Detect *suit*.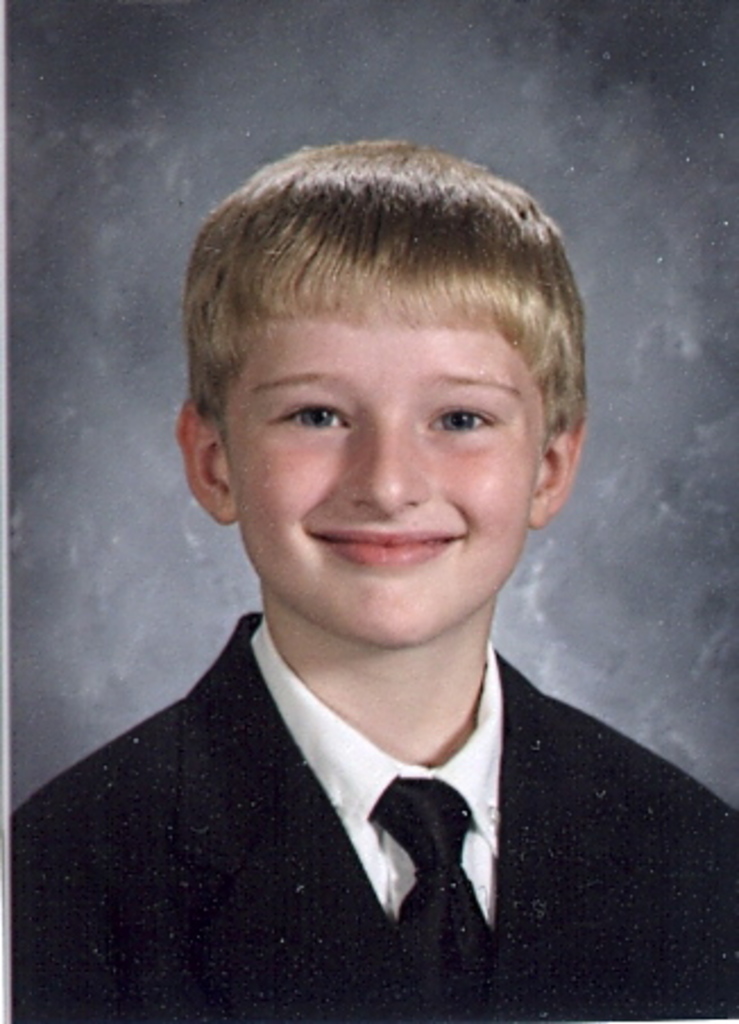
Detected at [32,598,657,990].
